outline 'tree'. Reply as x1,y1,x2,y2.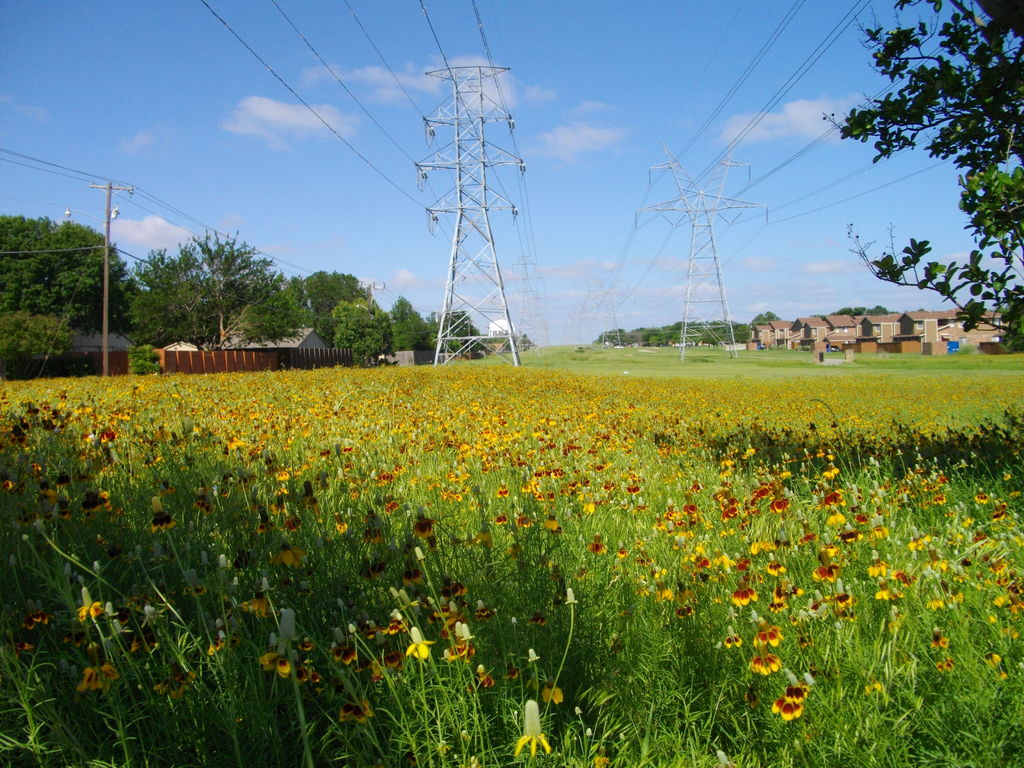
504,330,537,349.
